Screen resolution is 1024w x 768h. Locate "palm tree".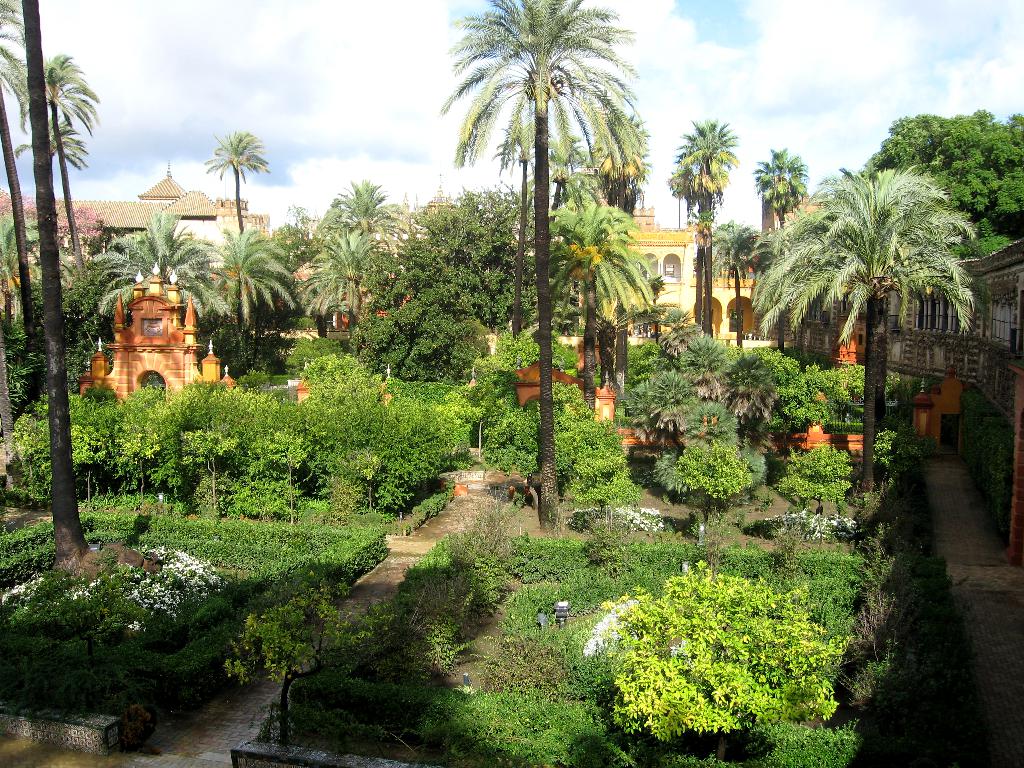
bbox(682, 121, 731, 331).
